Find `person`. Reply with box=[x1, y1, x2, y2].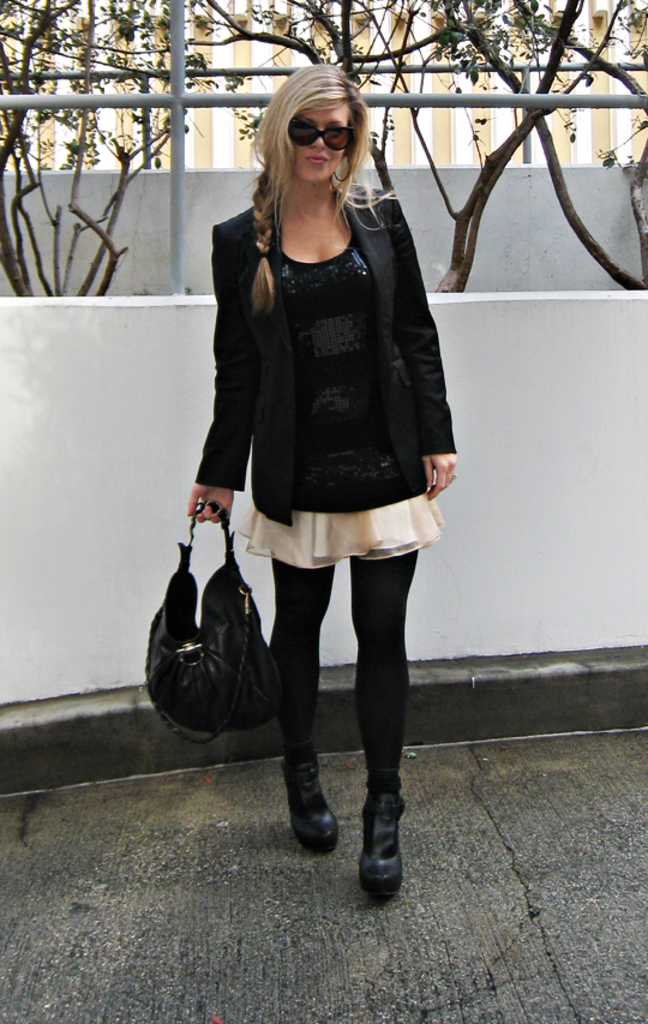
box=[178, 88, 460, 879].
